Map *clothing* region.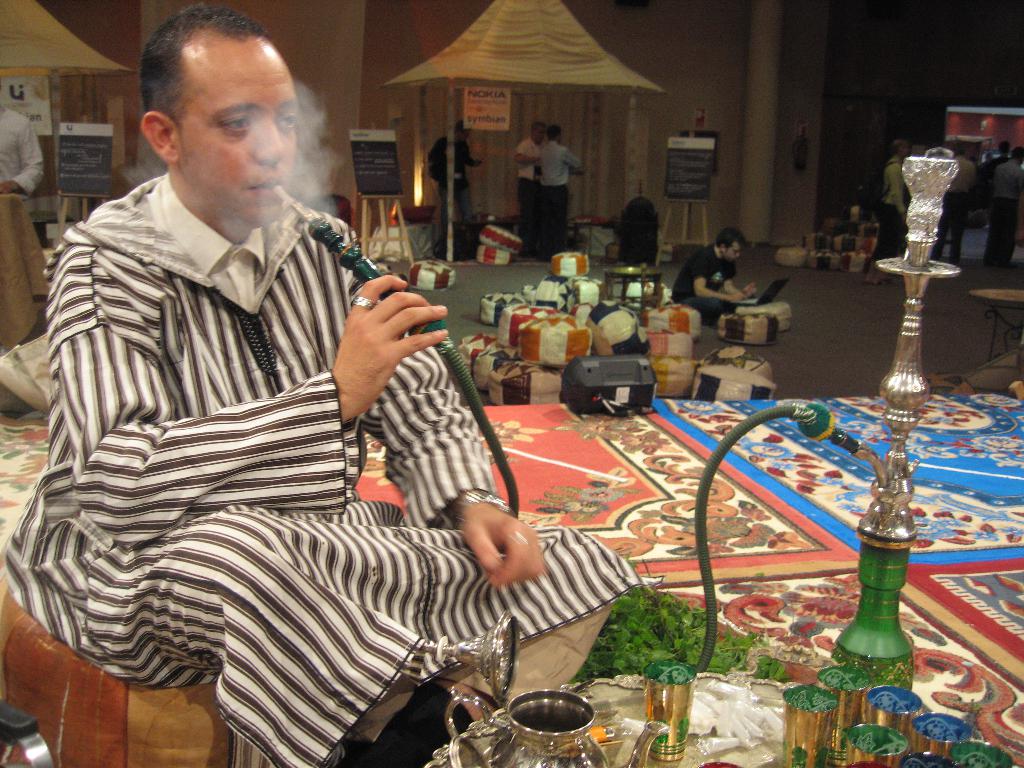
Mapped to <bbox>931, 155, 975, 262</bbox>.
